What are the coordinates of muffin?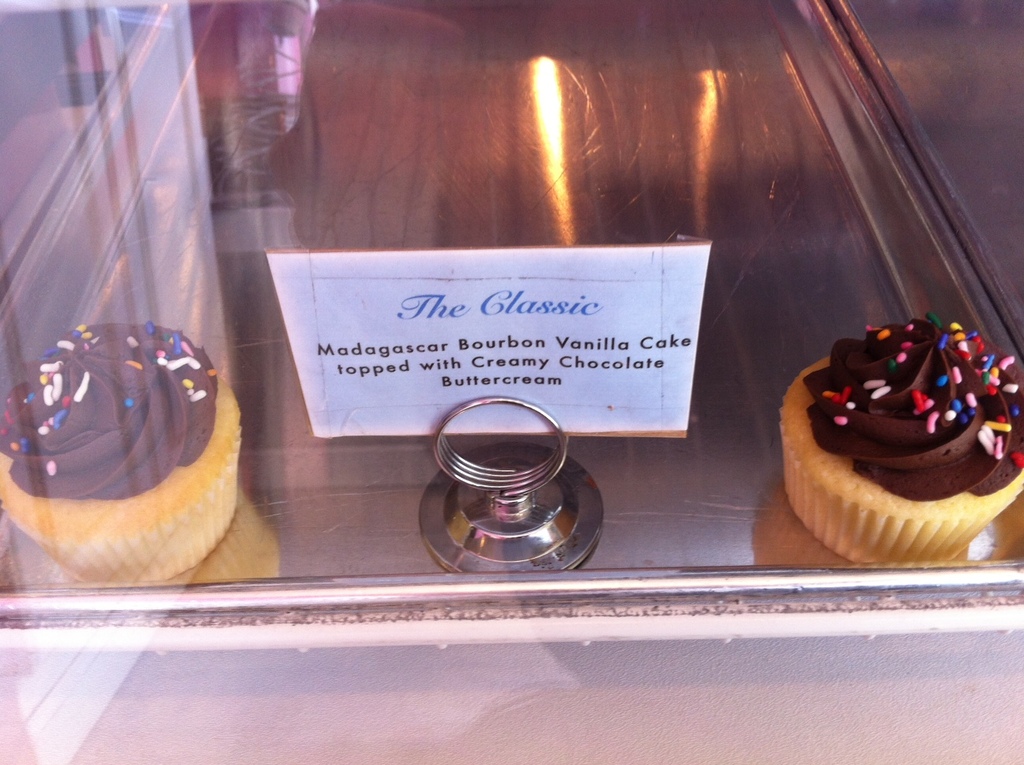
[left=0, top=318, right=243, bottom=584].
